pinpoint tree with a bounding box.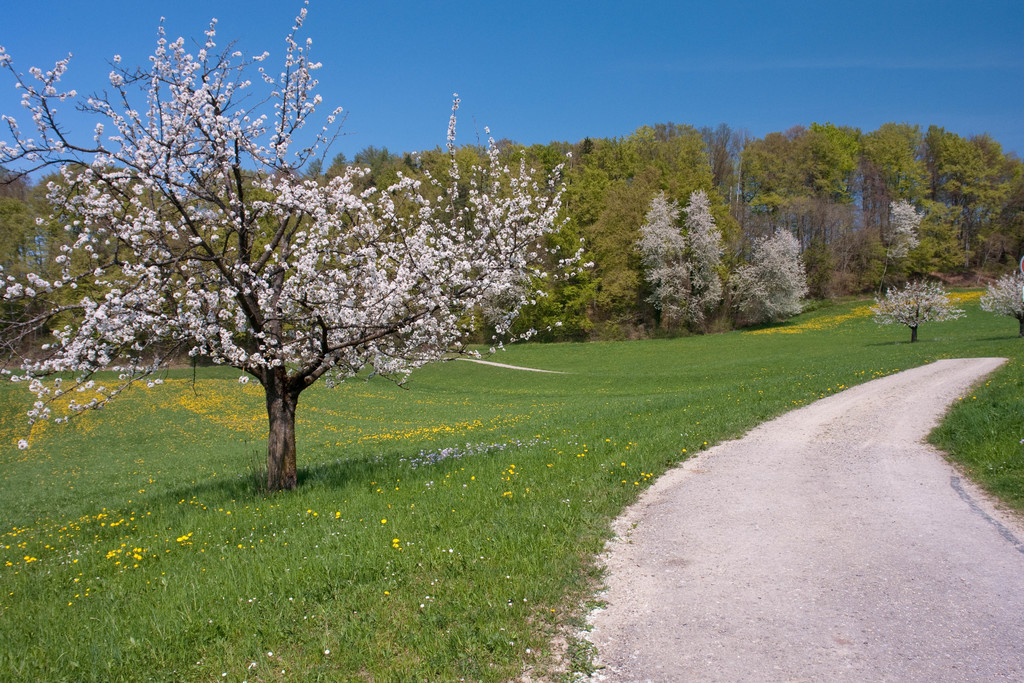
[743, 120, 860, 308].
